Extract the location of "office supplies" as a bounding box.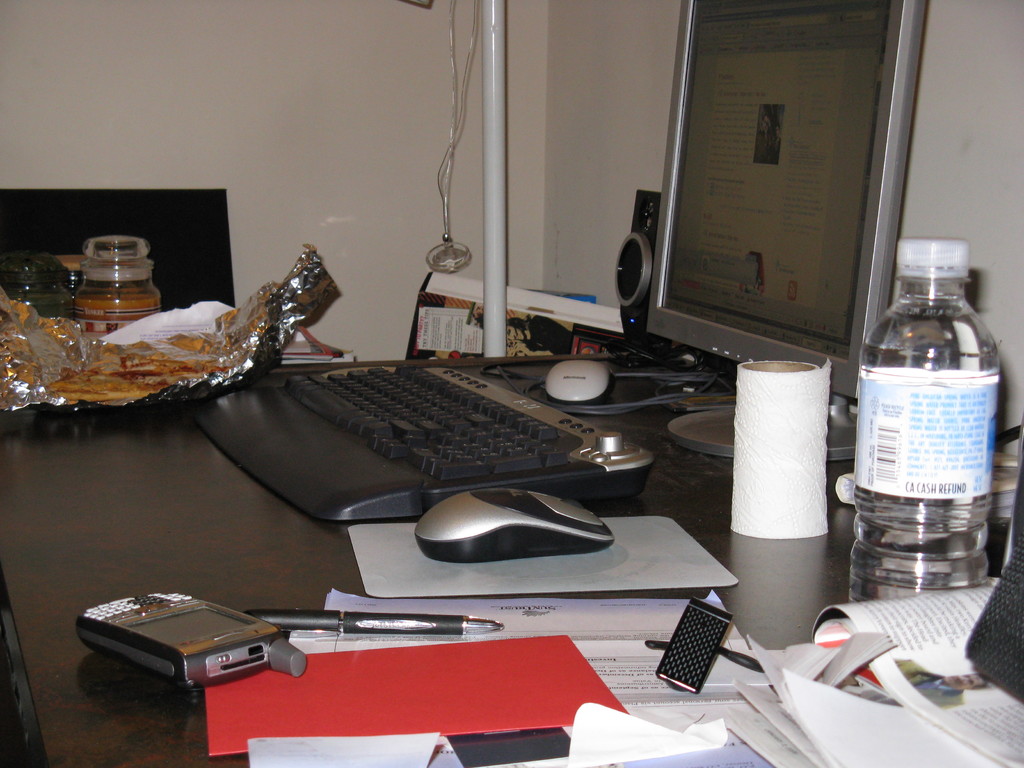
{"left": 65, "top": 588, "right": 301, "bottom": 699}.
